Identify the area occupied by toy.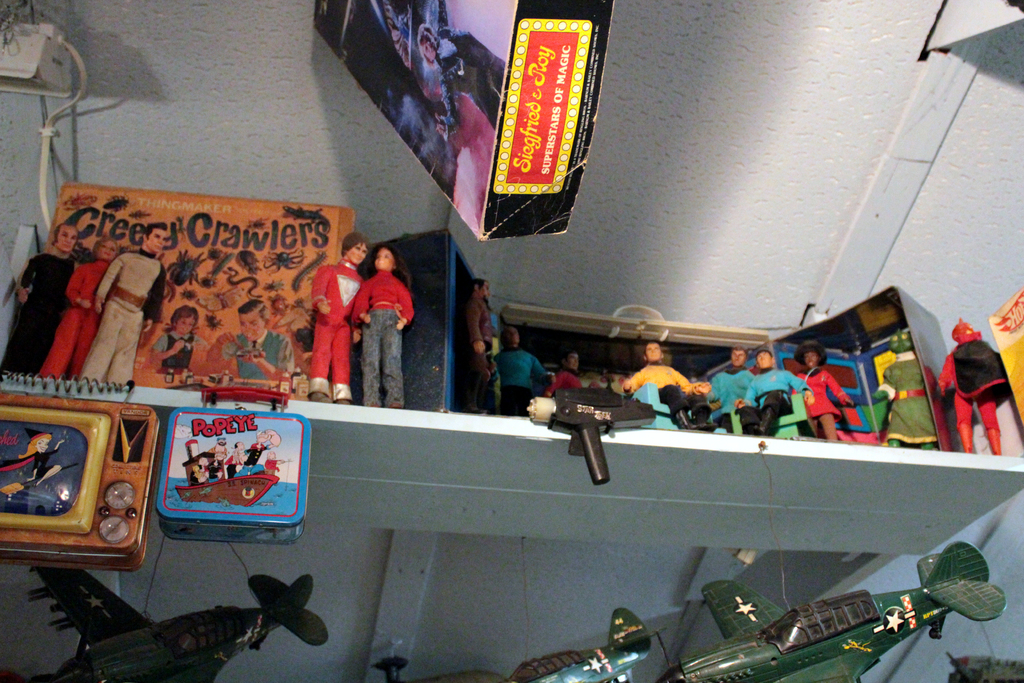
Area: x1=346, y1=251, x2=414, y2=405.
